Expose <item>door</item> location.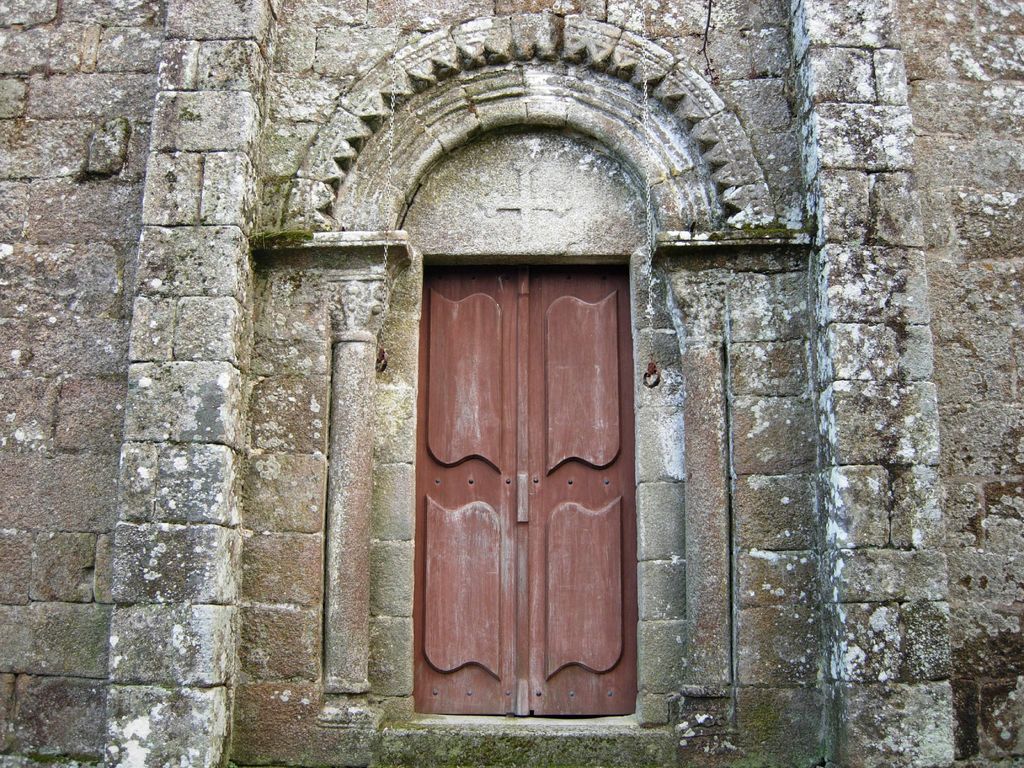
Exposed at <region>408, 266, 639, 716</region>.
